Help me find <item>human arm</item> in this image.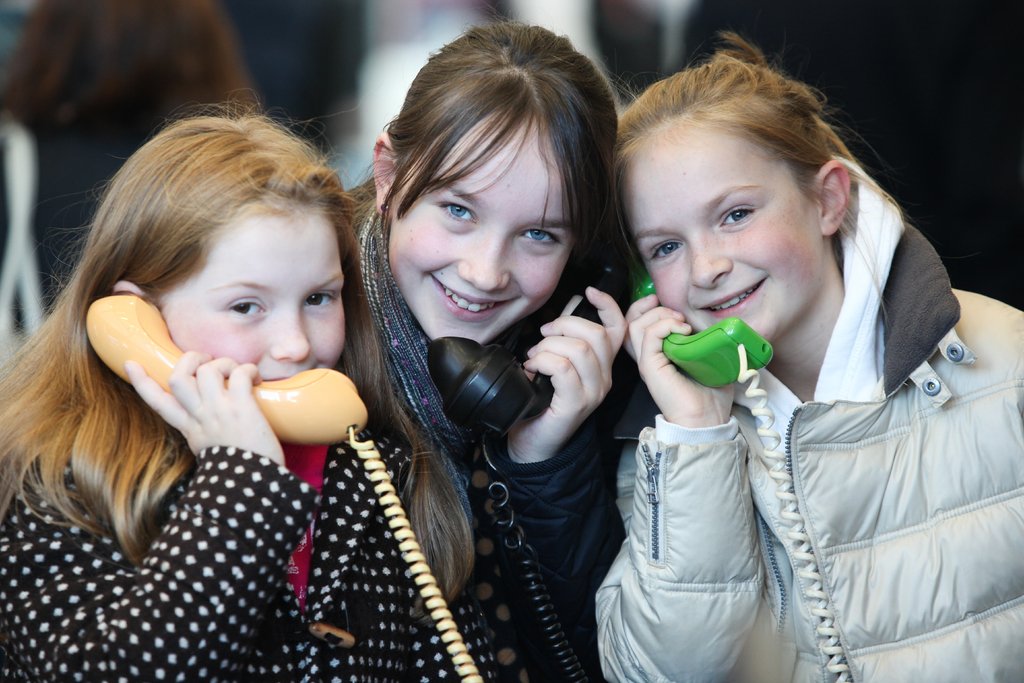
Found it: [x1=0, y1=336, x2=325, y2=682].
